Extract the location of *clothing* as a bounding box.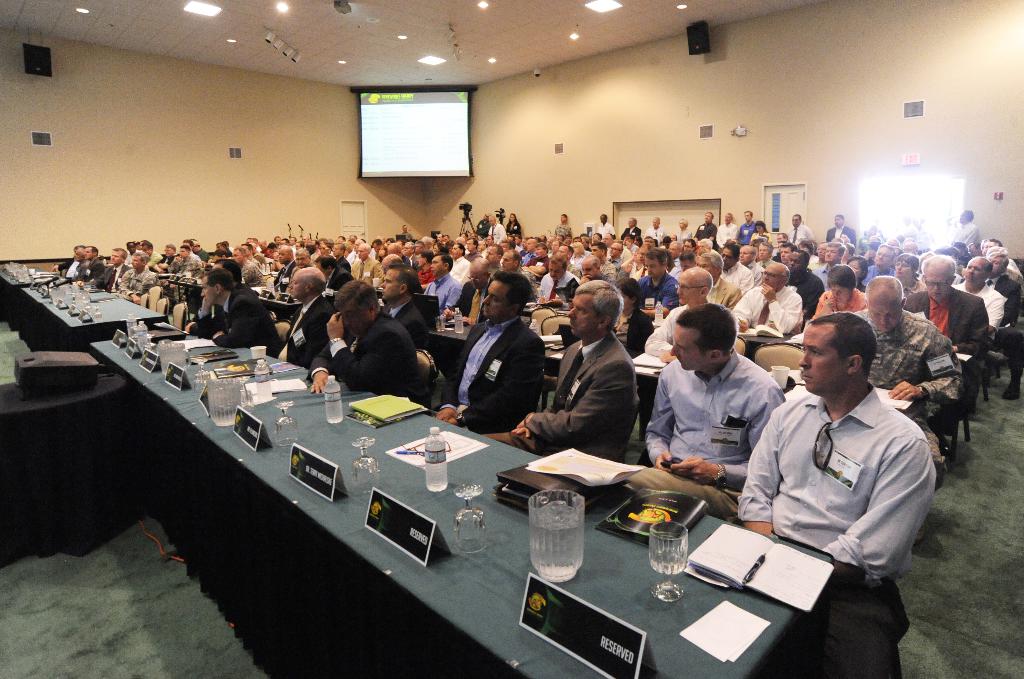
left=792, top=269, right=824, bottom=296.
